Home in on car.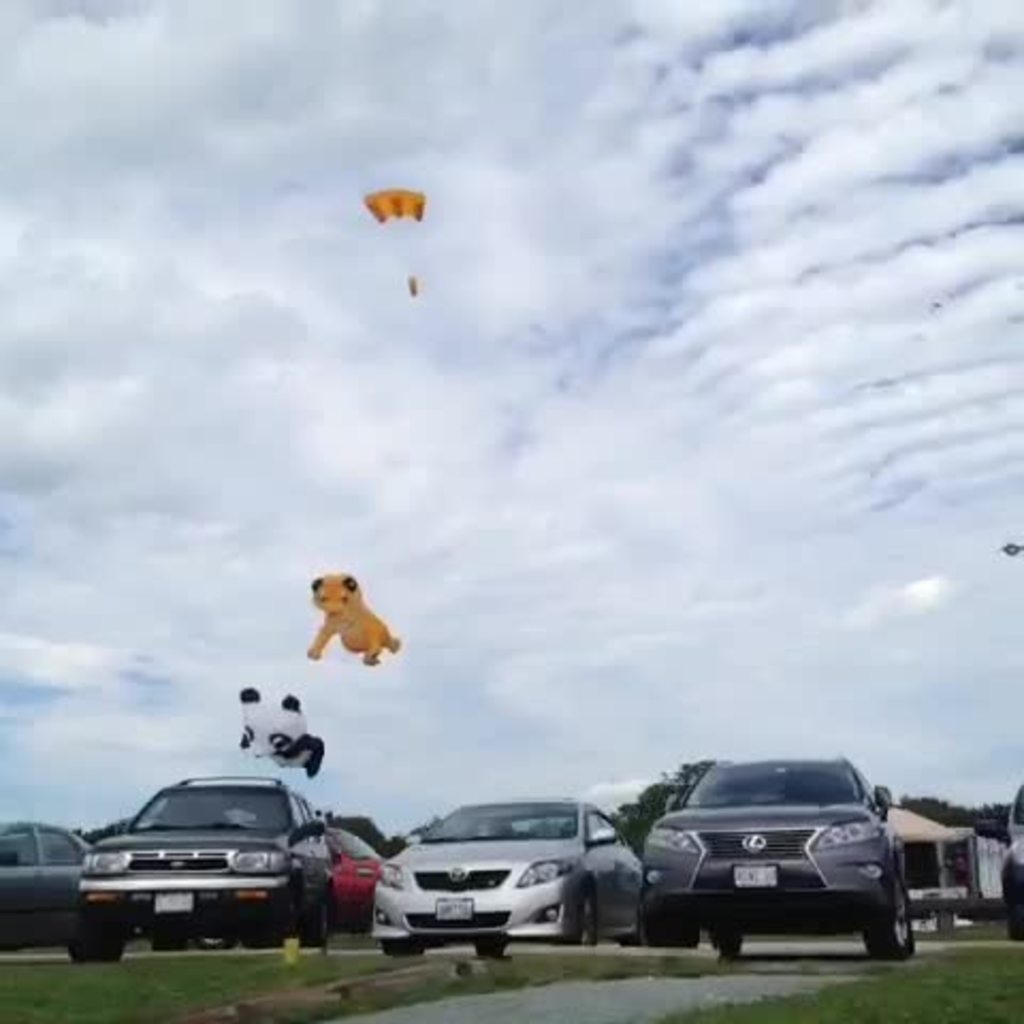
Homed in at 331/821/382/932.
